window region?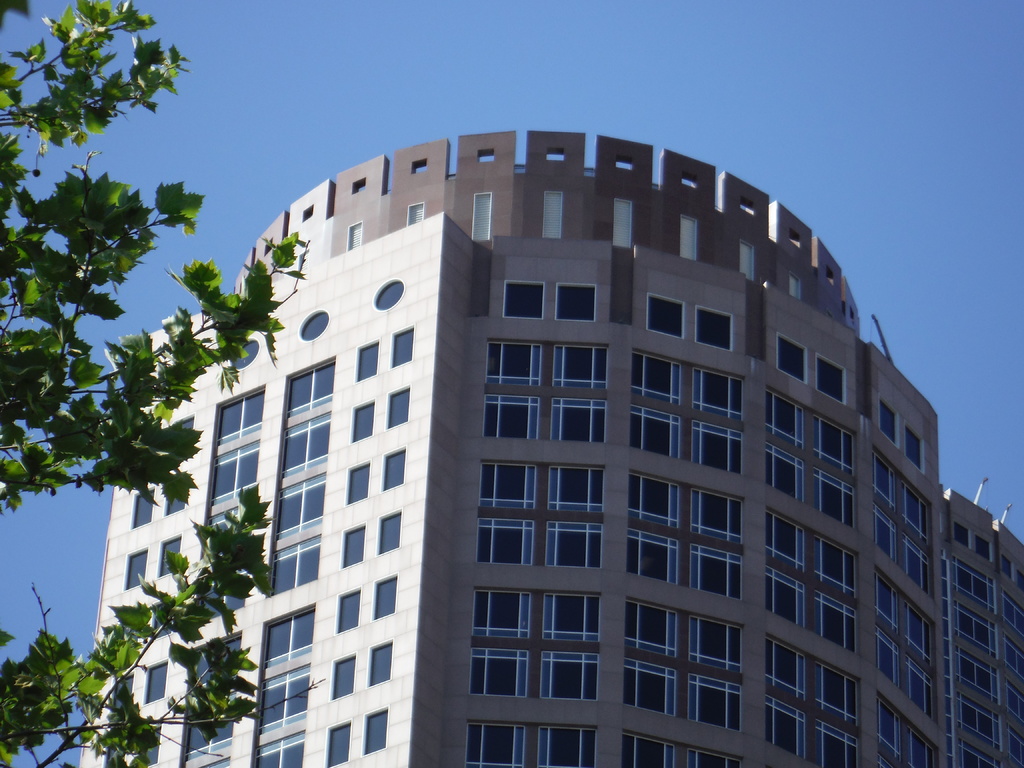
bbox=(772, 324, 812, 388)
